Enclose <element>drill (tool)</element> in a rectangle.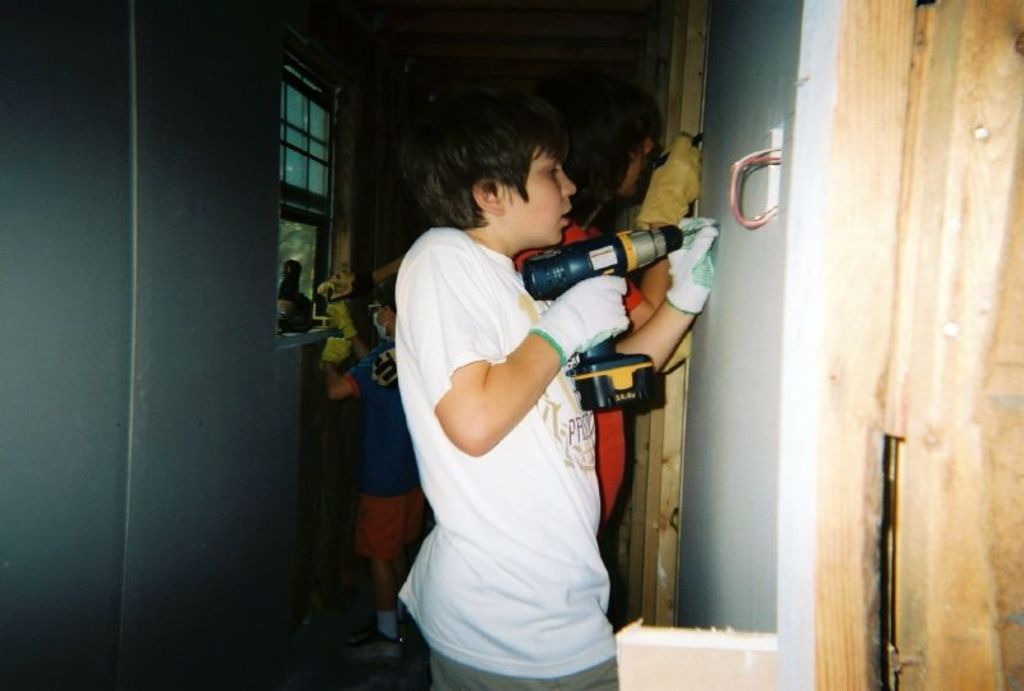
(517, 220, 713, 411).
